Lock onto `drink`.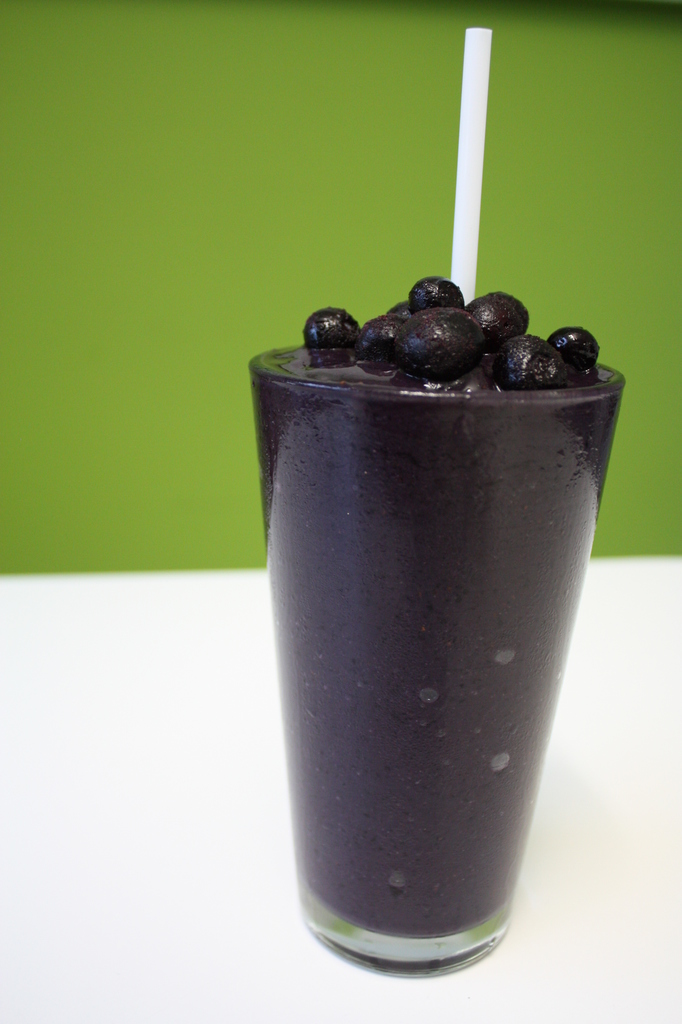
Locked: 245,264,651,1004.
